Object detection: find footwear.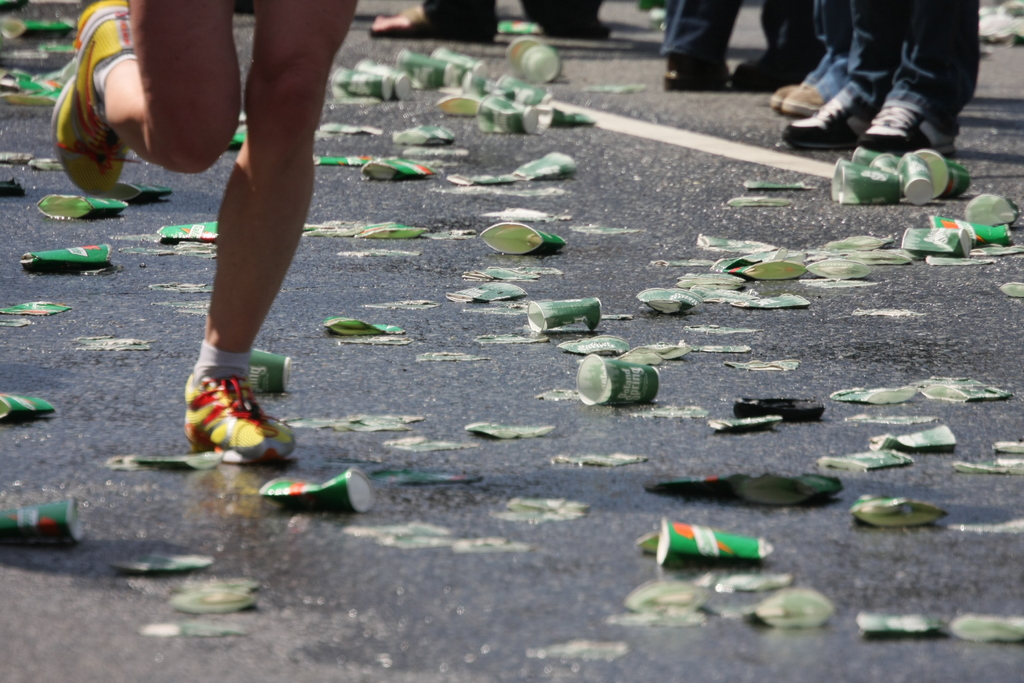
locate(784, 88, 881, 158).
